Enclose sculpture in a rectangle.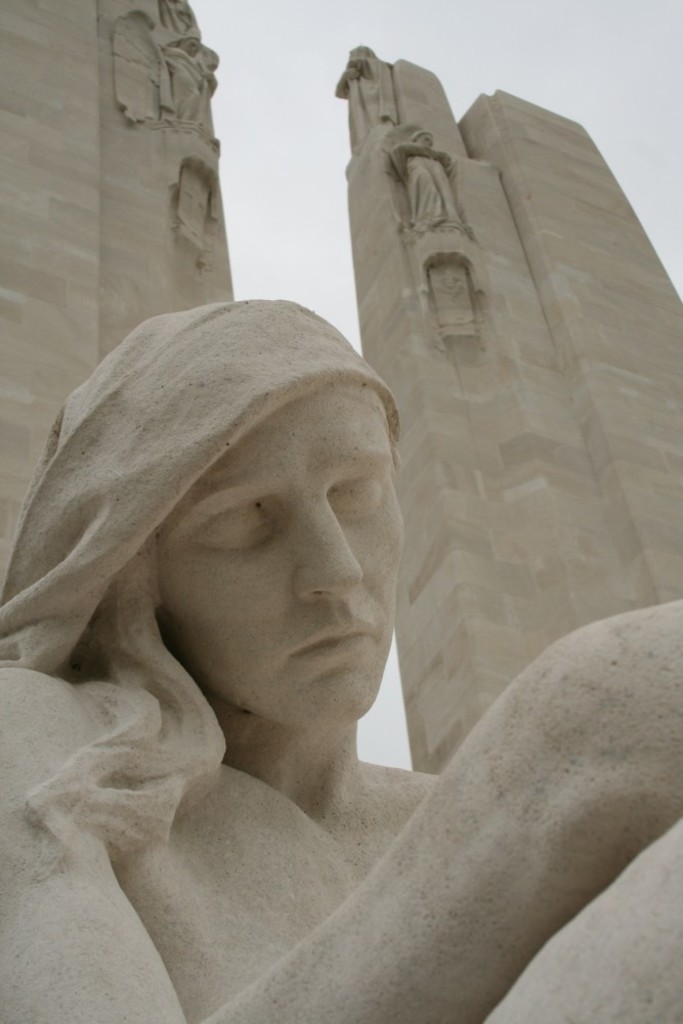
box(0, 298, 682, 1023).
